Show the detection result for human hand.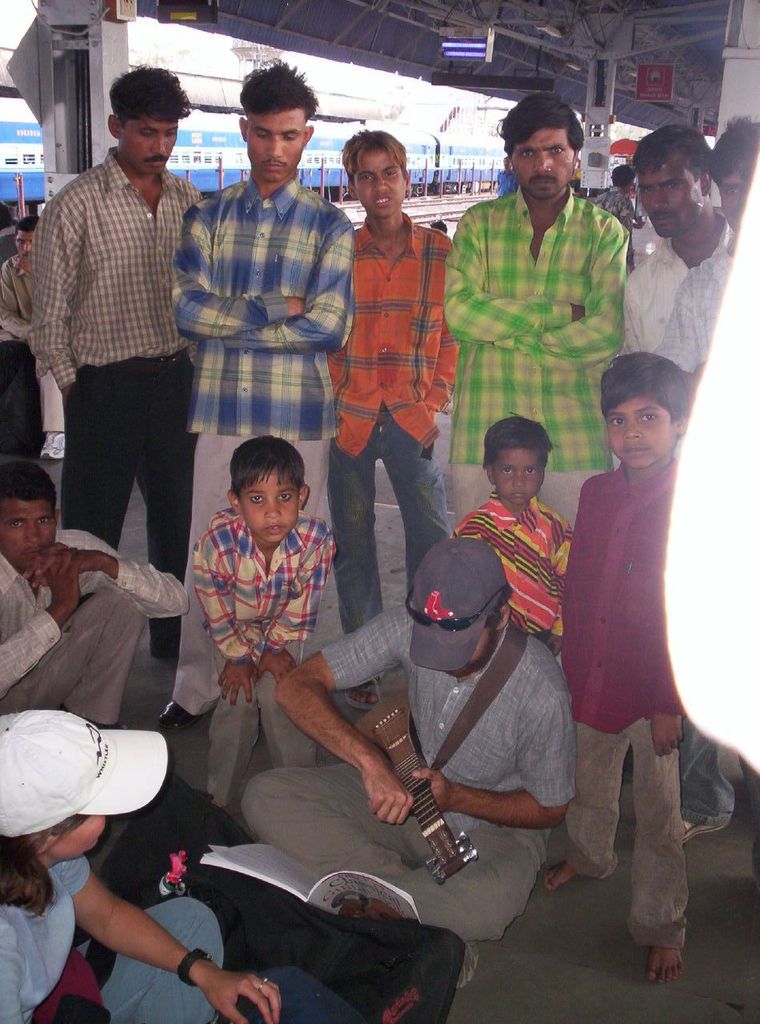
select_region(413, 768, 451, 812).
